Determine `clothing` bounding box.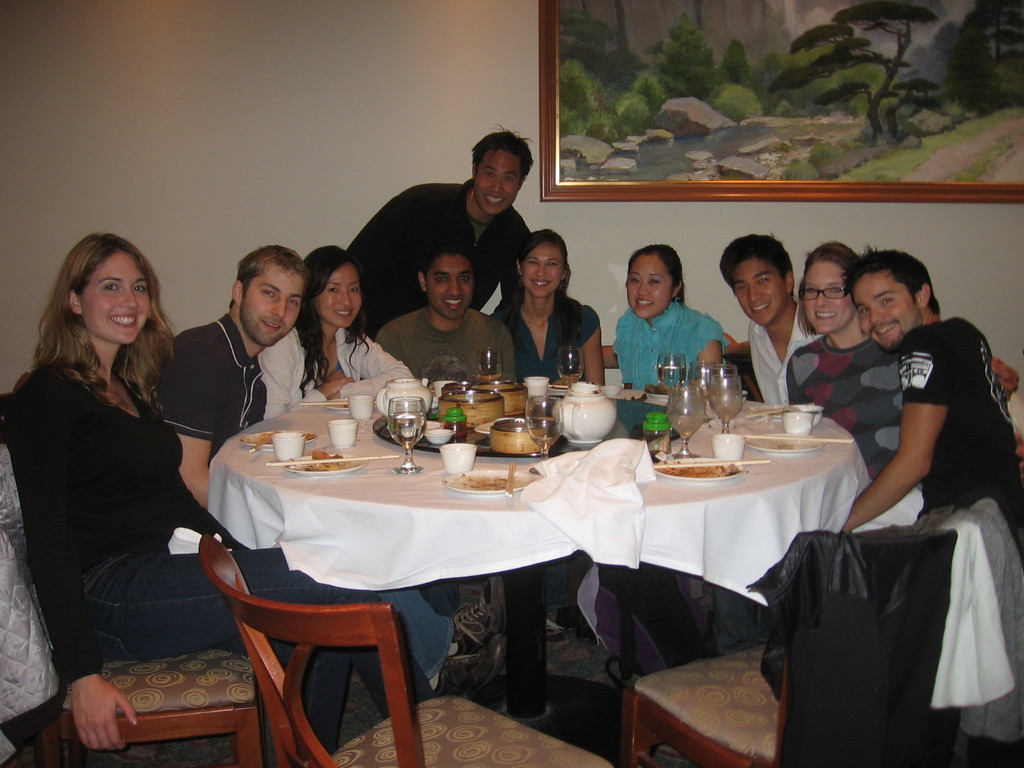
Determined: box(710, 330, 906, 657).
